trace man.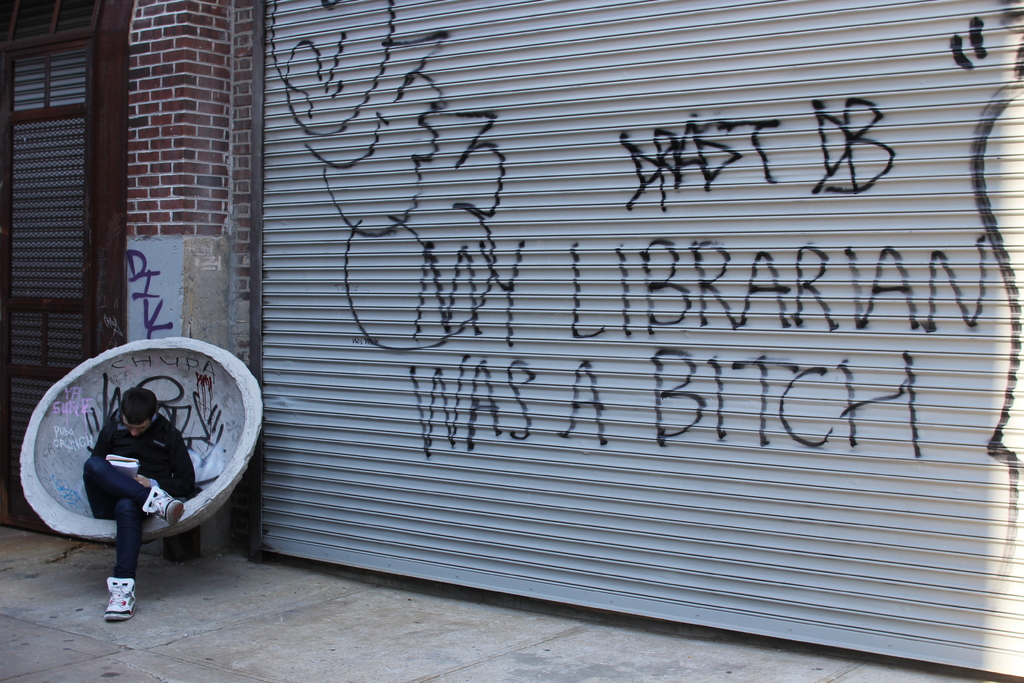
Traced to x1=54, y1=375, x2=198, y2=610.
